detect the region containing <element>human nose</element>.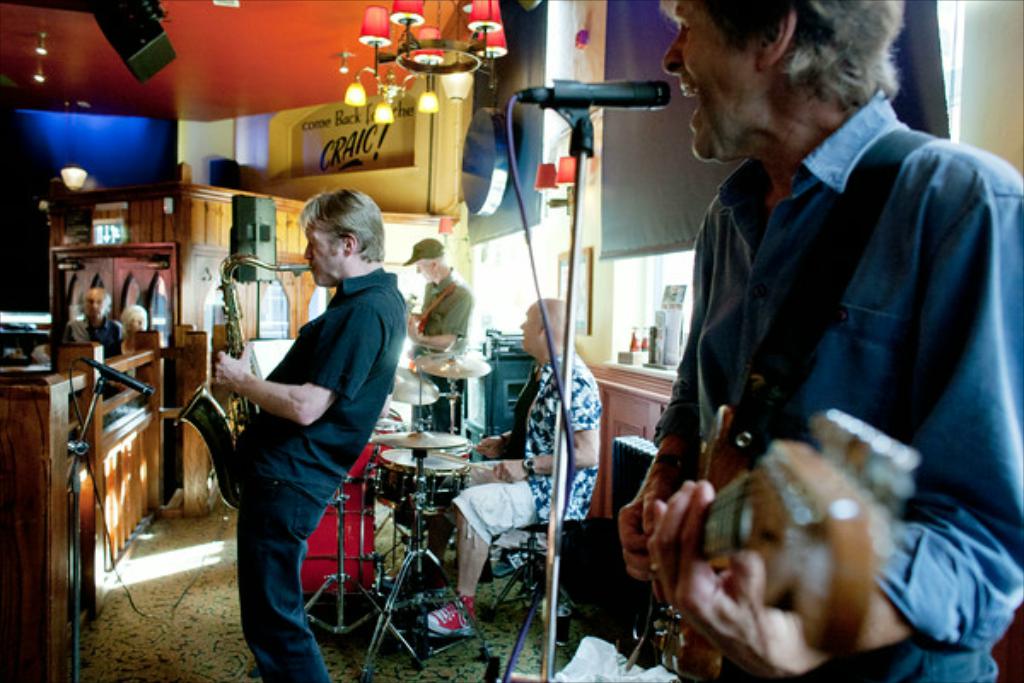
detection(304, 242, 314, 261).
